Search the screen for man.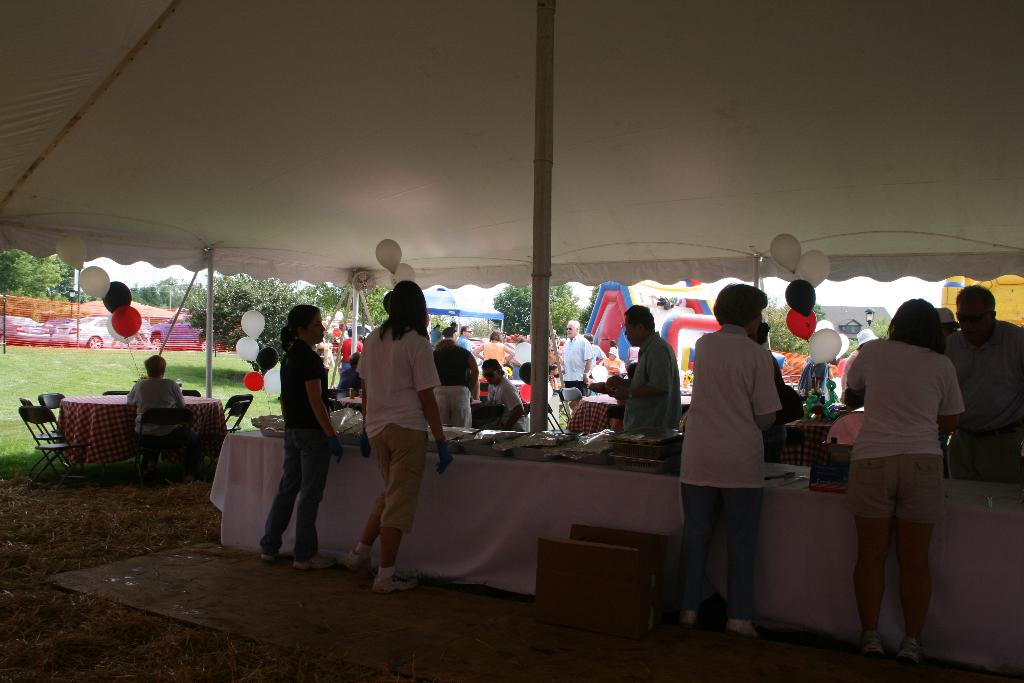
Found at box=[479, 355, 525, 431].
